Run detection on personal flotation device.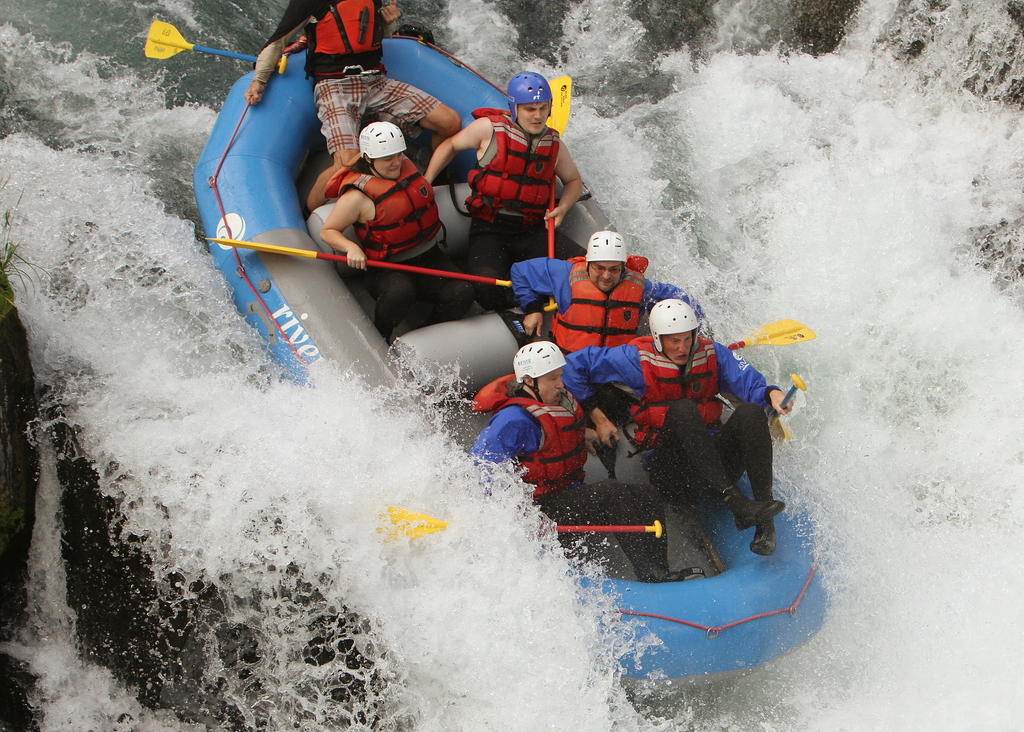
Result: <bbox>619, 327, 740, 441</bbox>.
